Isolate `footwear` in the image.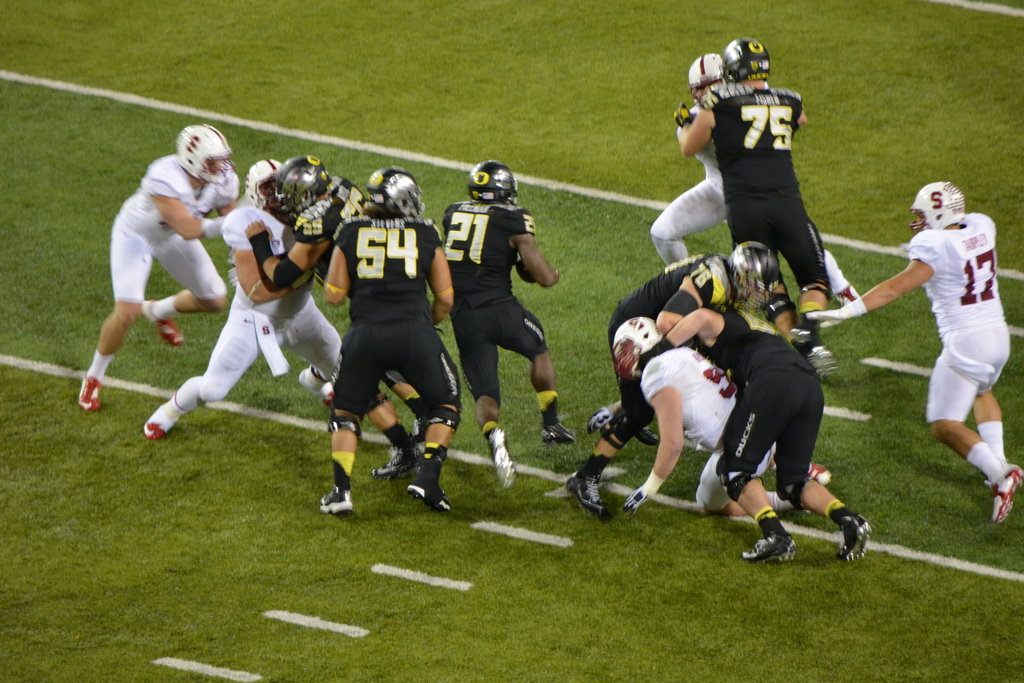
Isolated region: (x1=317, y1=482, x2=355, y2=520).
